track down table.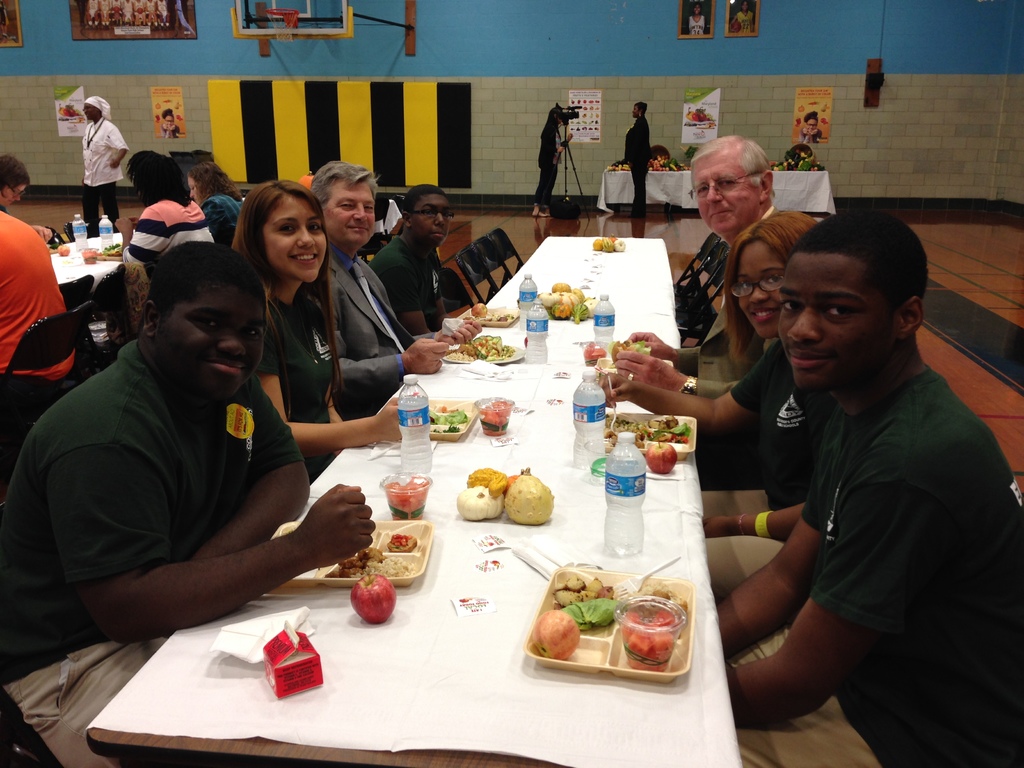
Tracked to BBox(600, 172, 838, 216).
